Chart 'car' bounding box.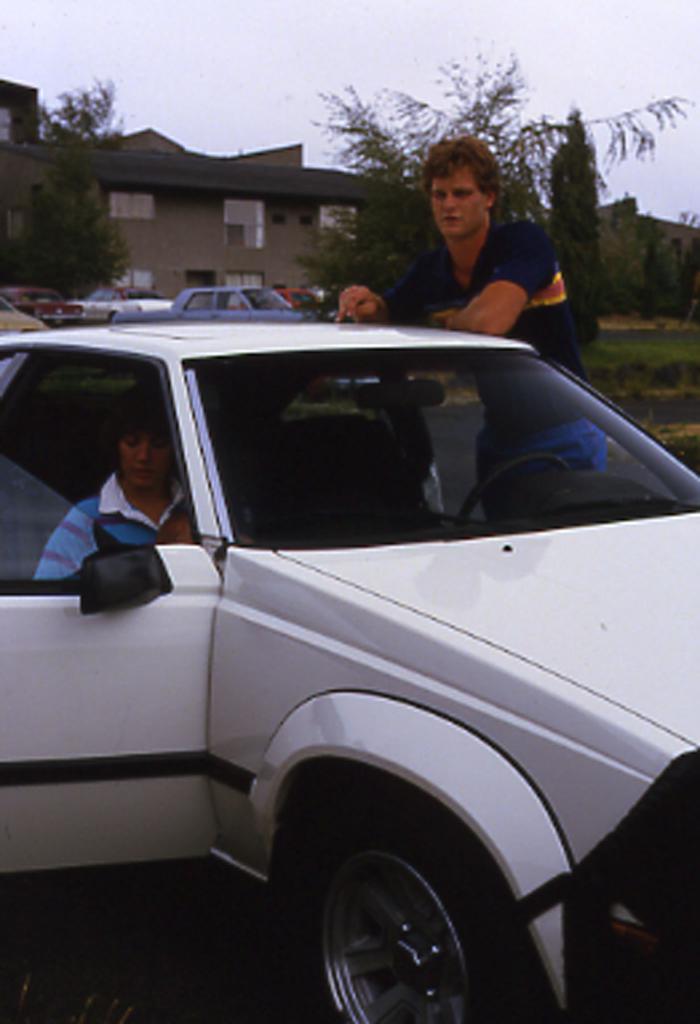
Charted: x1=225, y1=278, x2=317, y2=304.
